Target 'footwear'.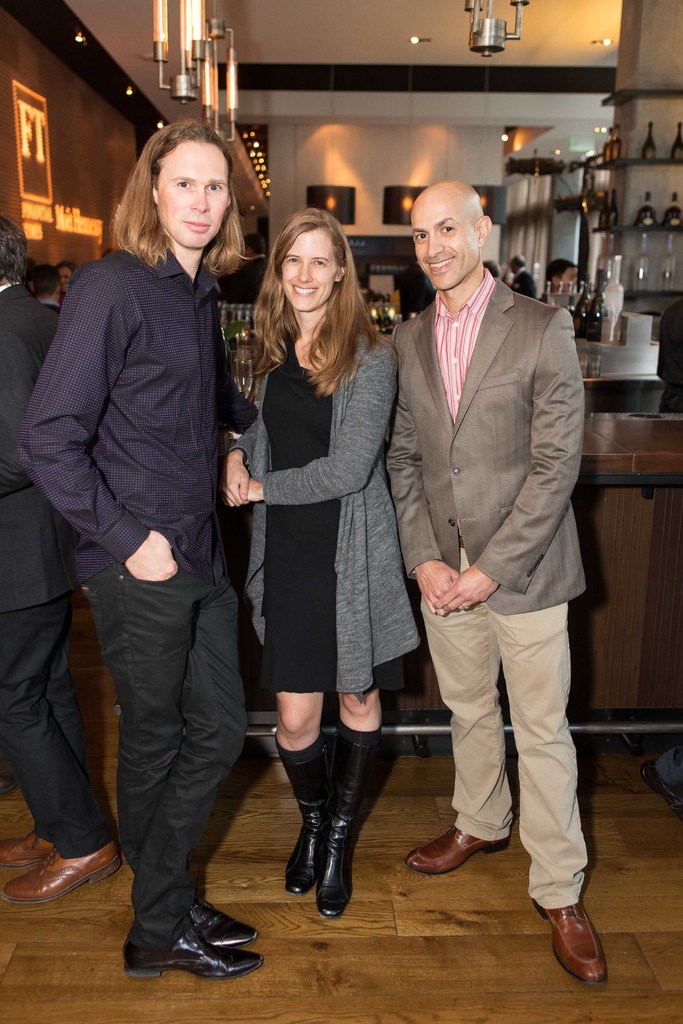
Target region: bbox=(185, 886, 255, 943).
